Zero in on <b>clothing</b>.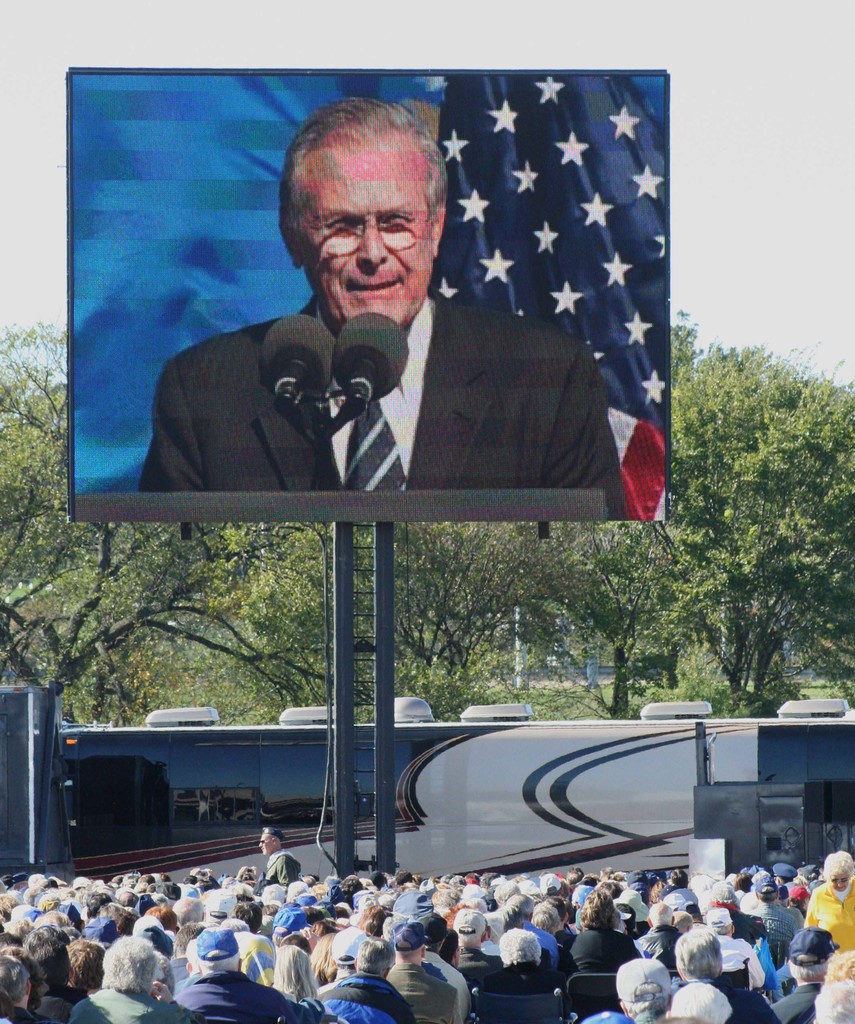
Zeroed in: 171, 974, 292, 1023.
